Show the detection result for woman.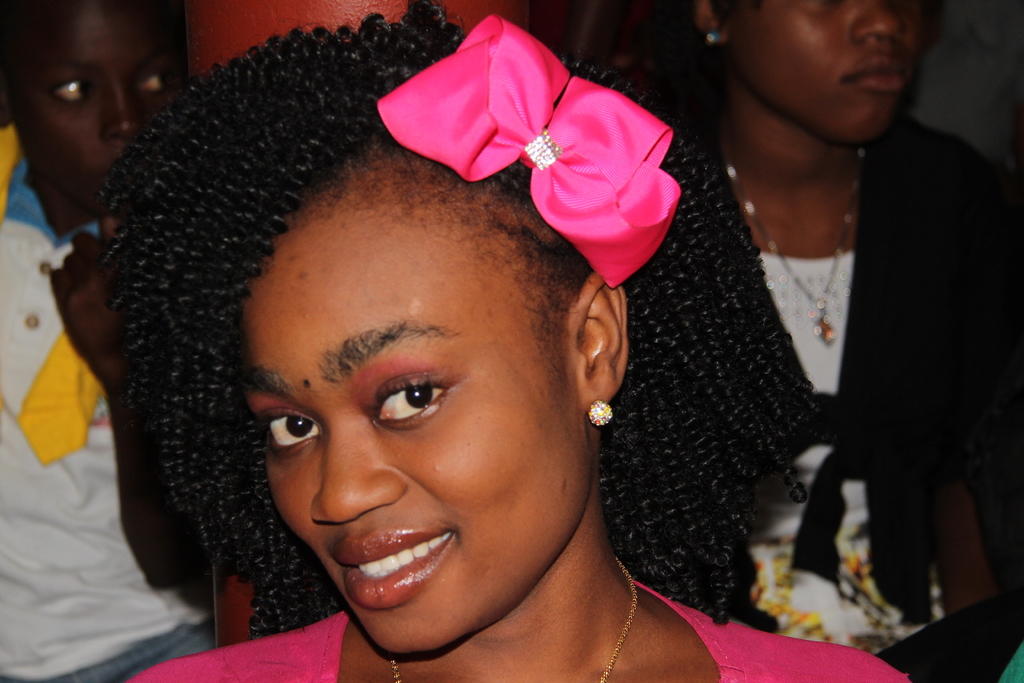
bbox=[593, 0, 1023, 682].
